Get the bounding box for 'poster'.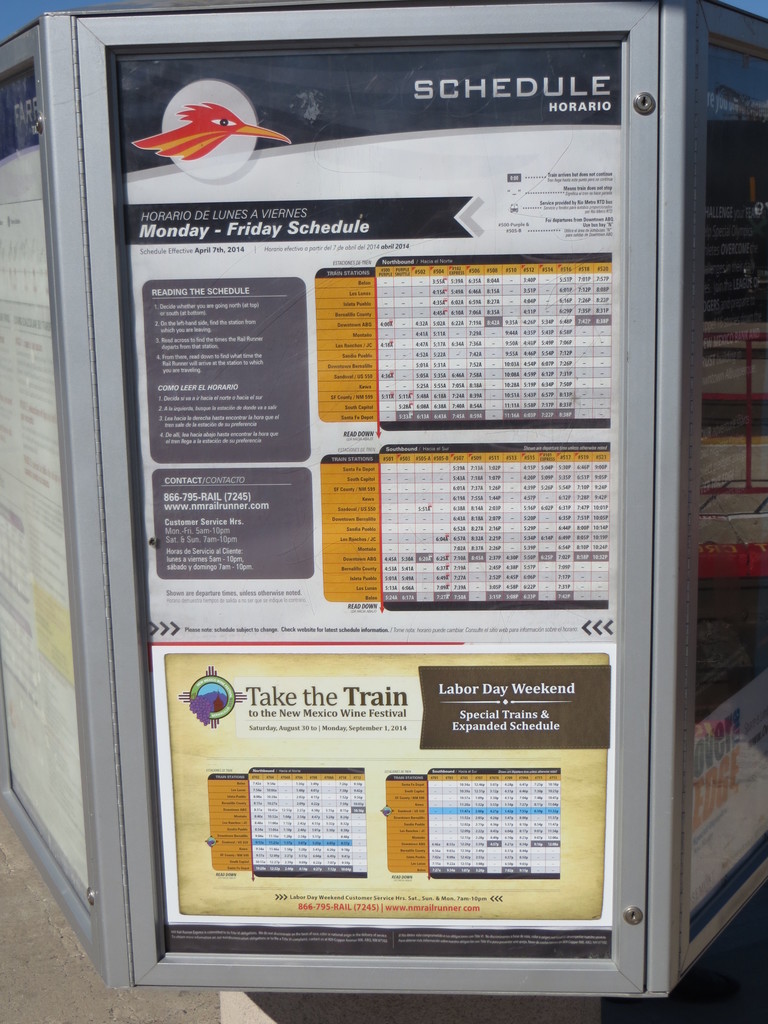
box=[120, 36, 621, 951].
